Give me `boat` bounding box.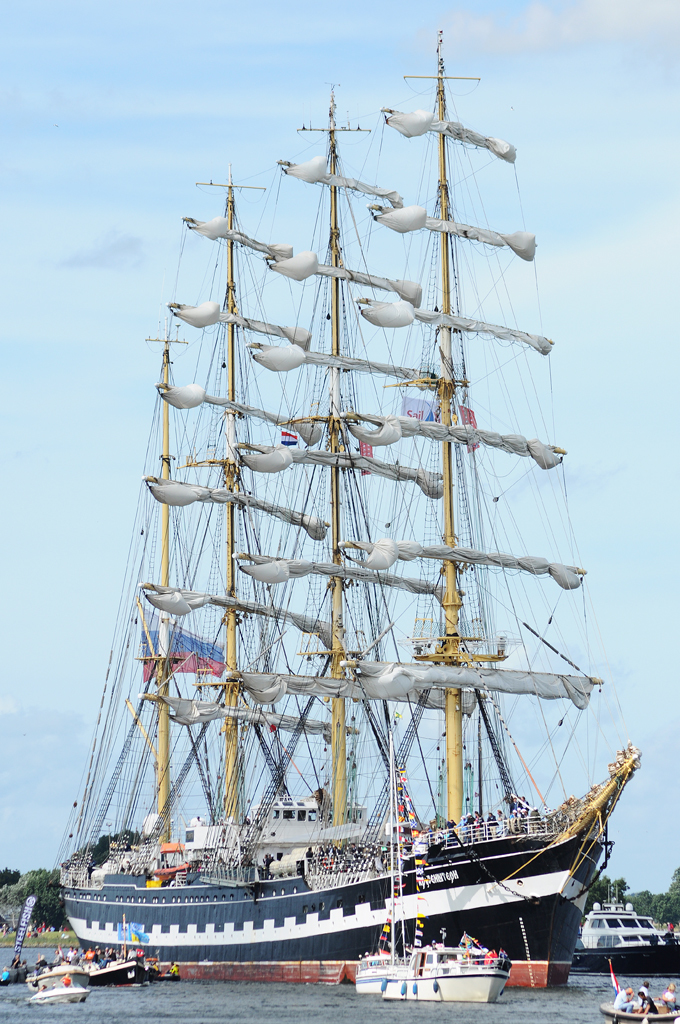
<bbox>355, 725, 520, 1008</bbox>.
